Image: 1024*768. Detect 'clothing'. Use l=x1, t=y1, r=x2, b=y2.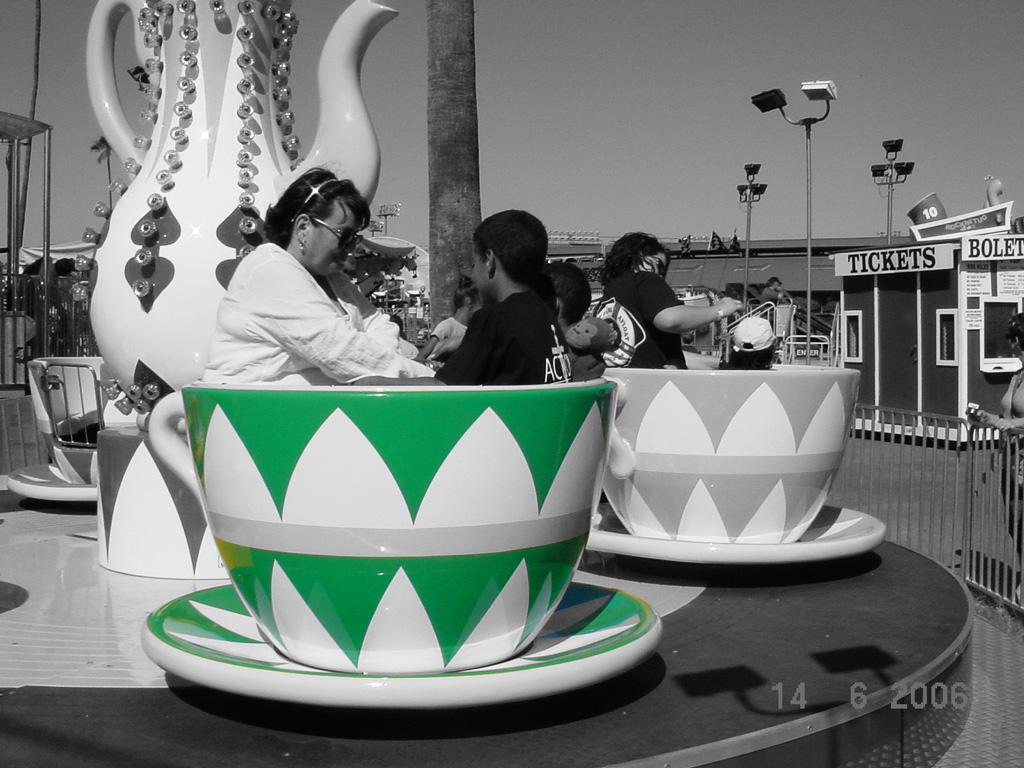
l=175, t=211, r=401, b=377.
